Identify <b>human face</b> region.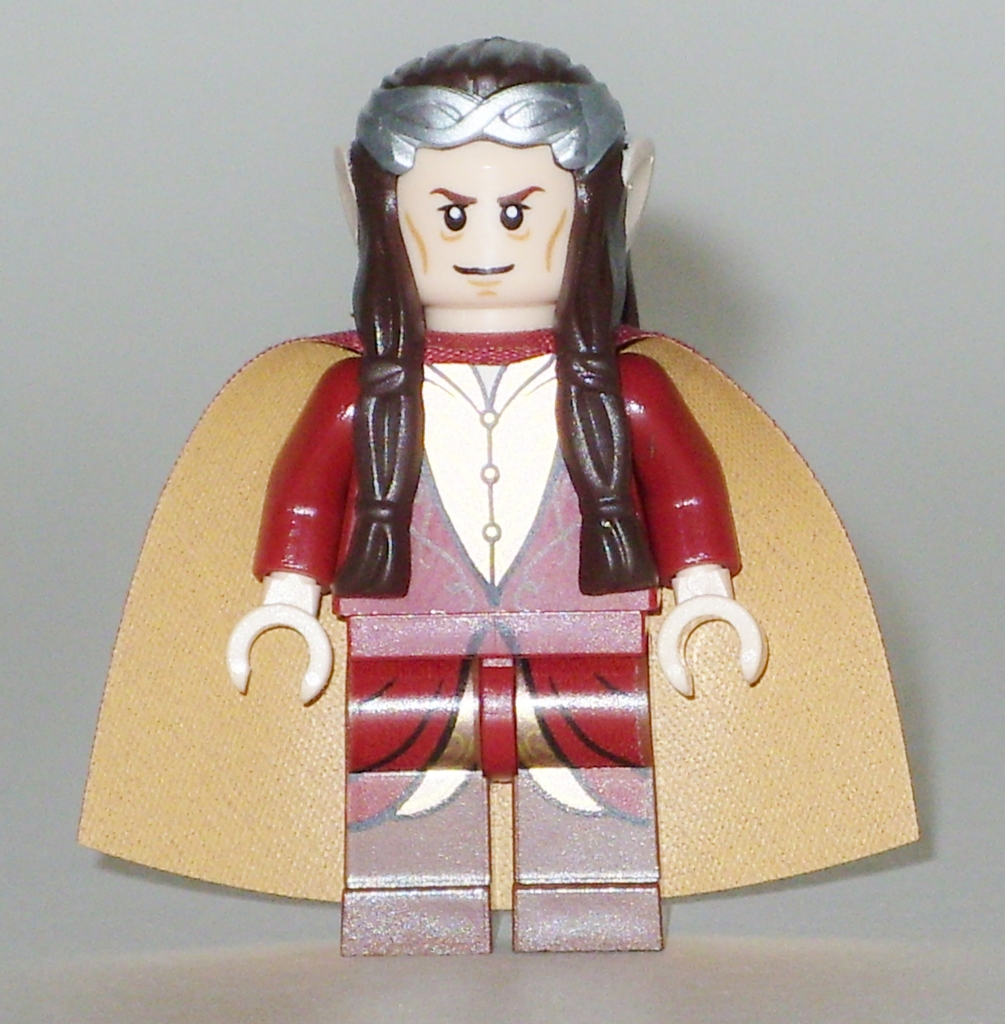
Region: x1=393 y1=132 x2=582 y2=305.
